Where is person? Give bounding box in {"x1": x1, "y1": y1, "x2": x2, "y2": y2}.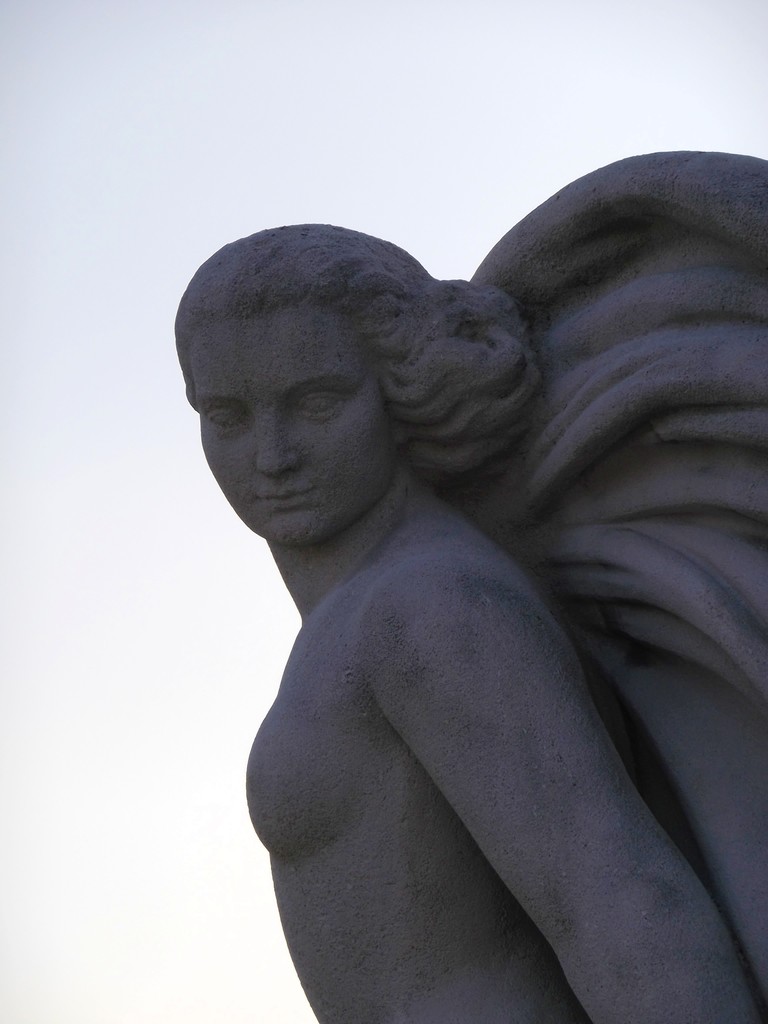
{"x1": 125, "y1": 156, "x2": 767, "y2": 1002}.
